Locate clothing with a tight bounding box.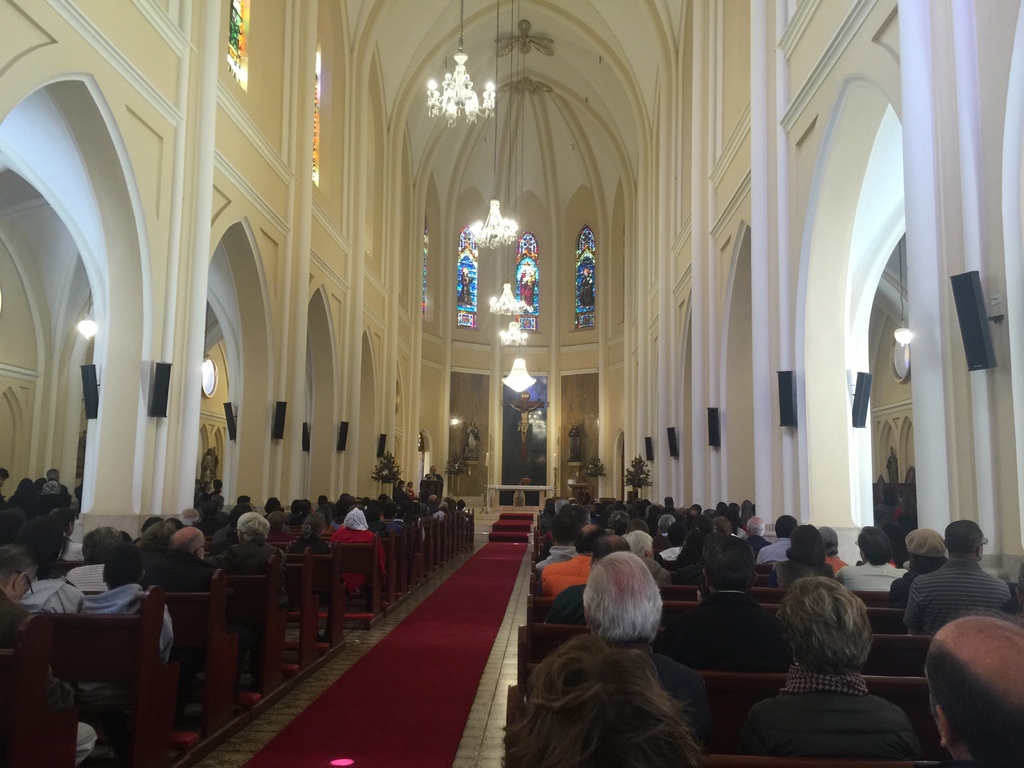
left=148, top=548, right=245, bottom=609.
